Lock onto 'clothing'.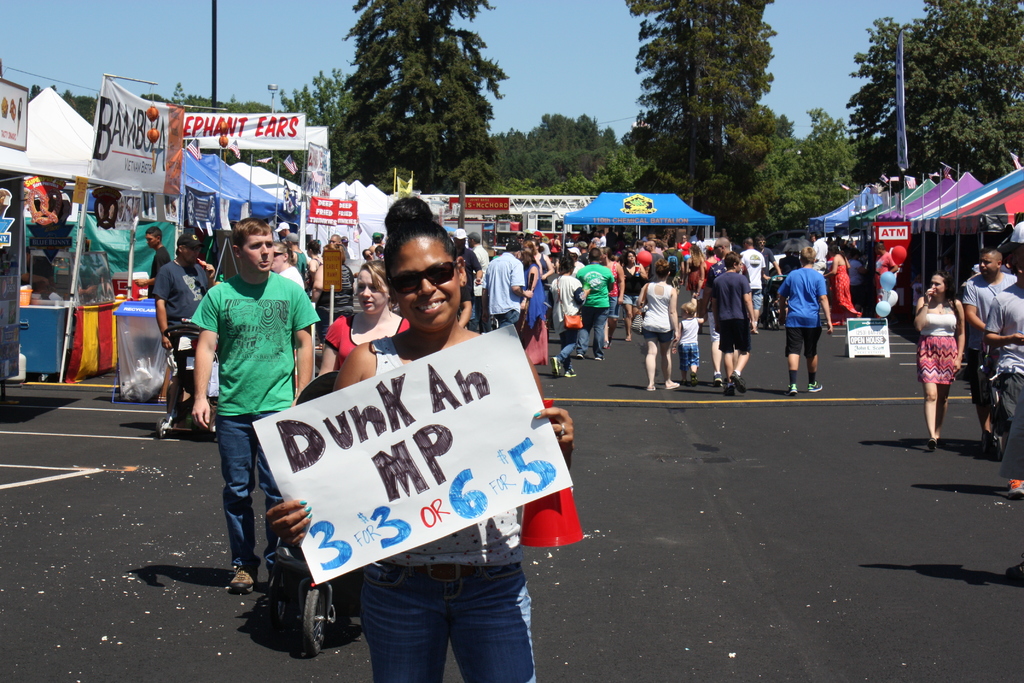
Locked: BBox(595, 232, 604, 247).
